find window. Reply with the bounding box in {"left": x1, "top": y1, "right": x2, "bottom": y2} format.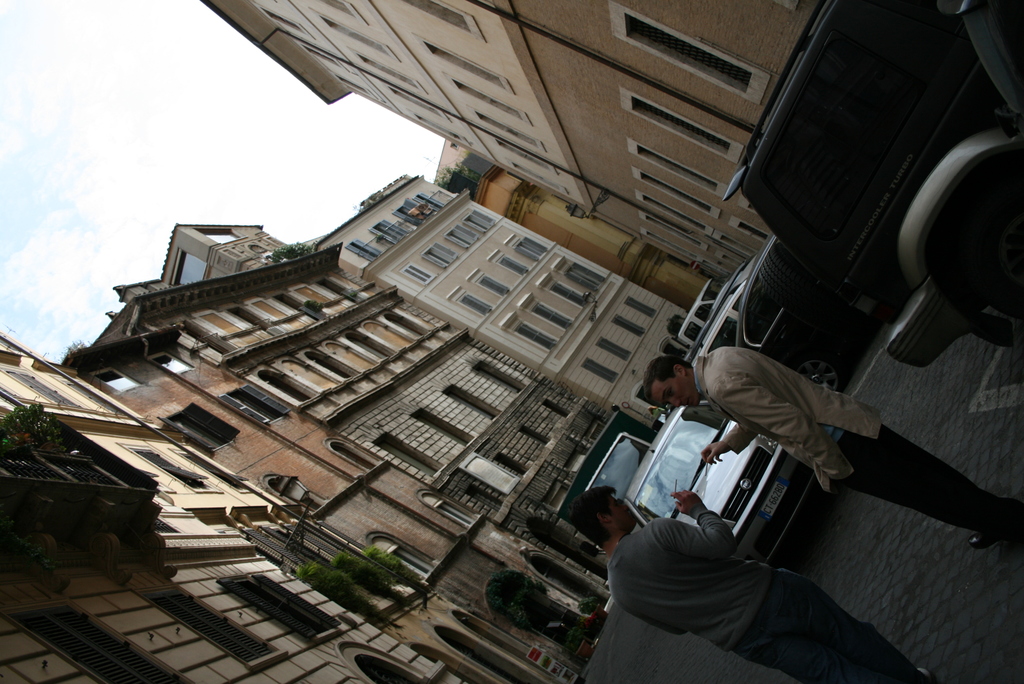
{"left": 399, "top": 262, "right": 436, "bottom": 288}.
